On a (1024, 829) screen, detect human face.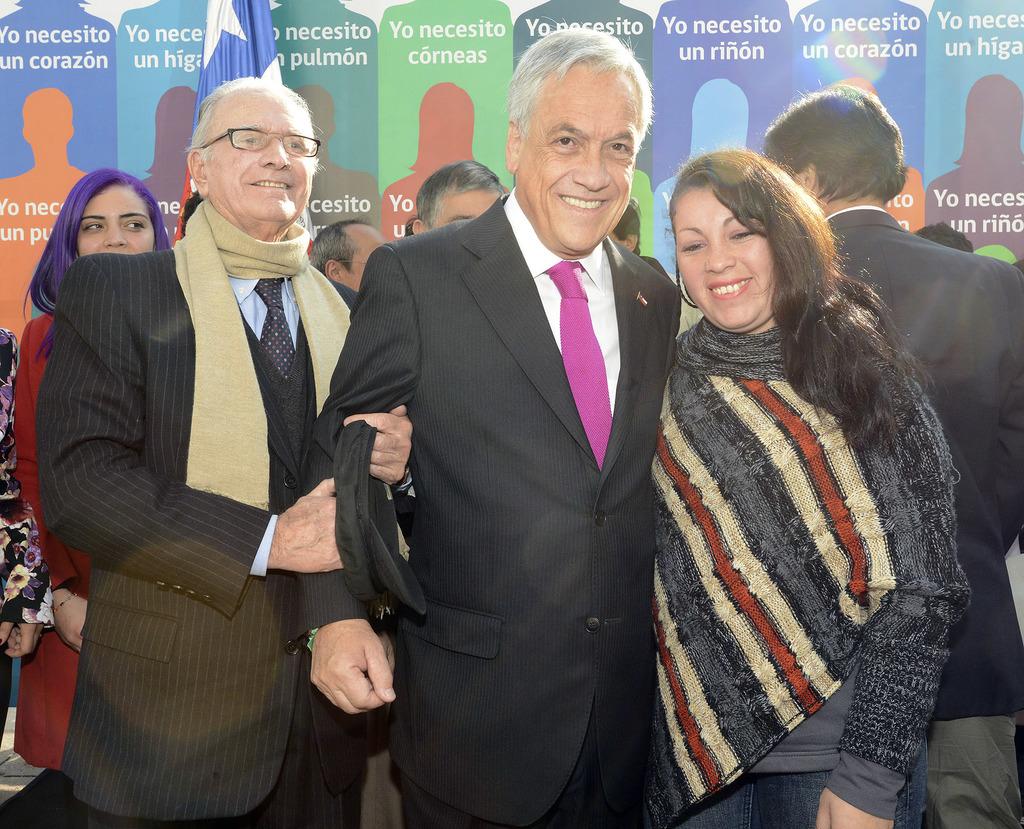
{"x1": 432, "y1": 177, "x2": 500, "y2": 224}.
